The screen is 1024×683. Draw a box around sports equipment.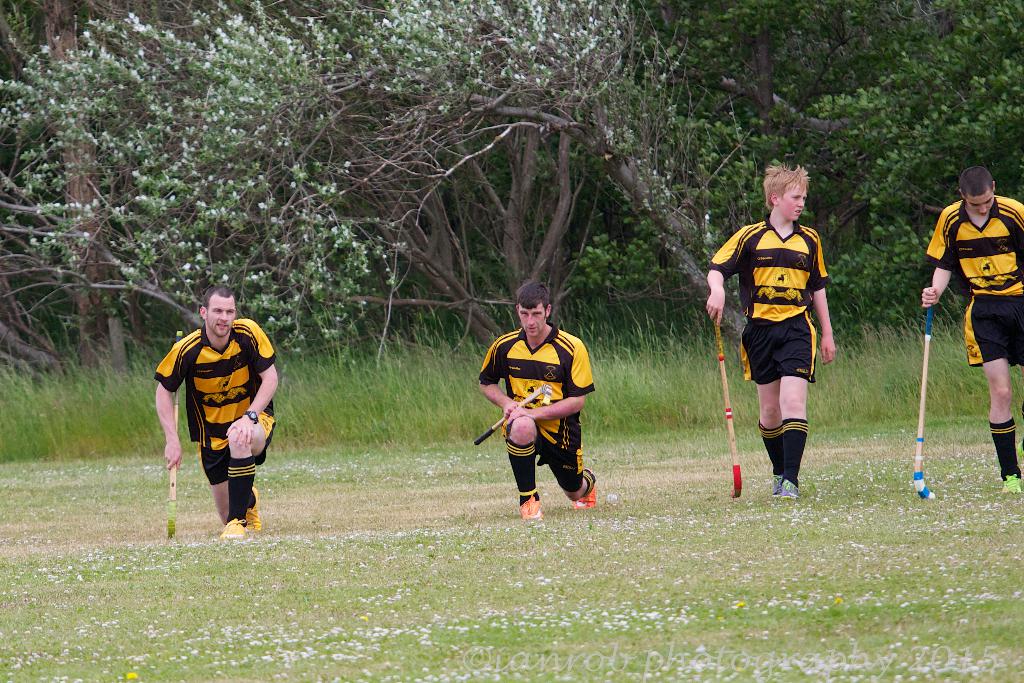
476,384,550,445.
